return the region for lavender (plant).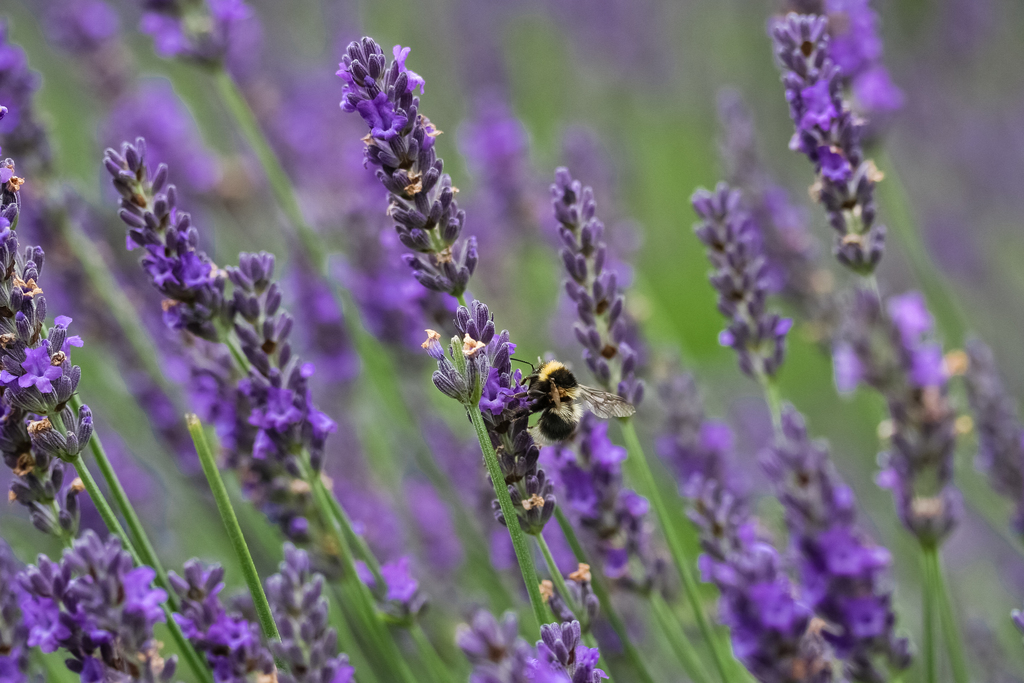
pyautogui.locateOnScreen(751, 424, 920, 682).
